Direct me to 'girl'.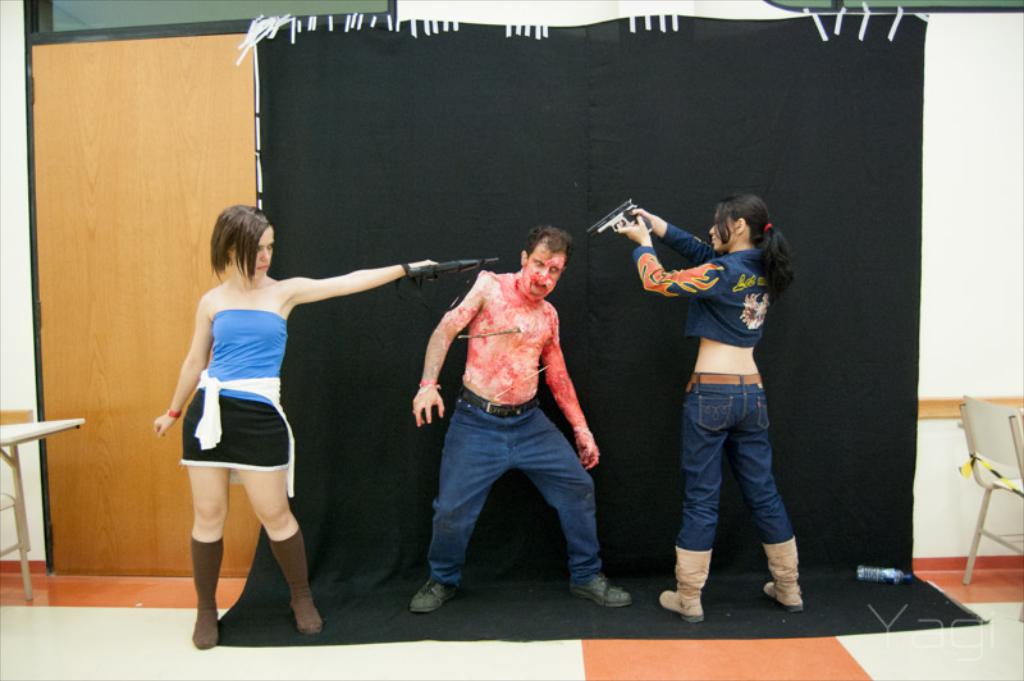
Direction: {"left": 616, "top": 189, "right": 803, "bottom": 623}.
